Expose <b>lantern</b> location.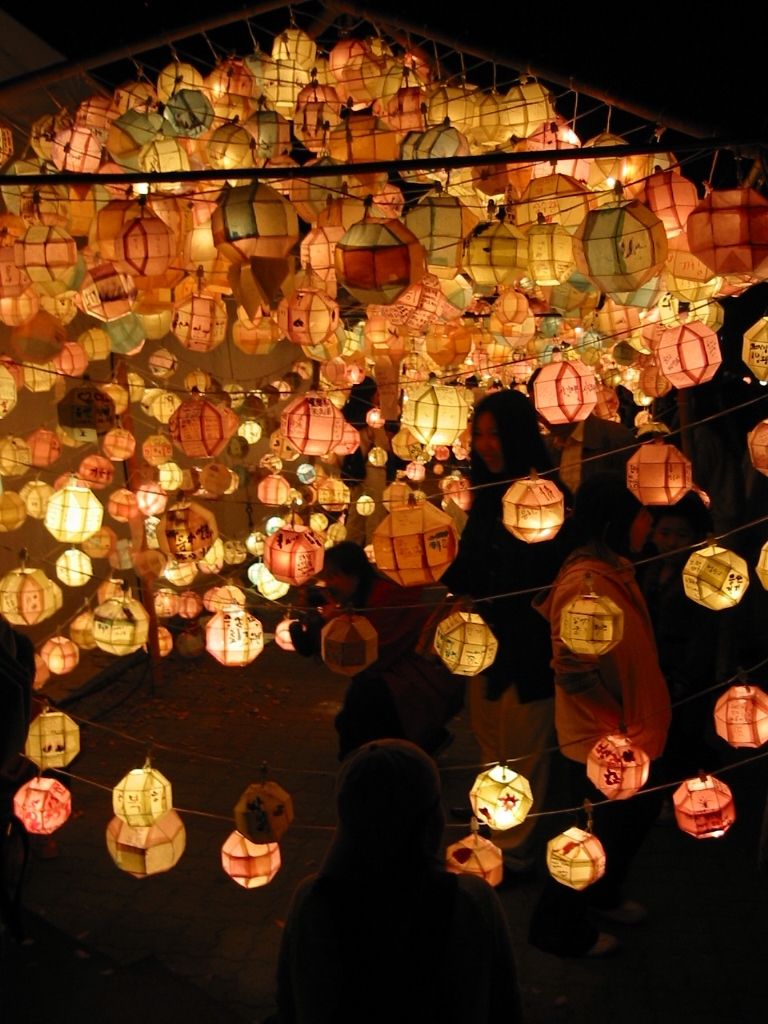
Exposed at locate(142, 629, 170, 655).
